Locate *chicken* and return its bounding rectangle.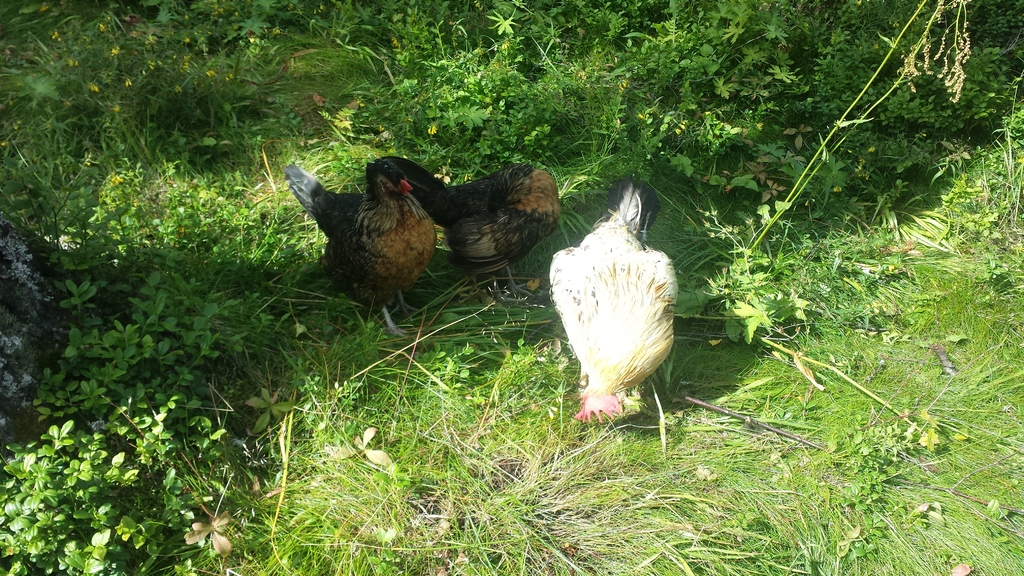
[278, 151, 442, 342].
